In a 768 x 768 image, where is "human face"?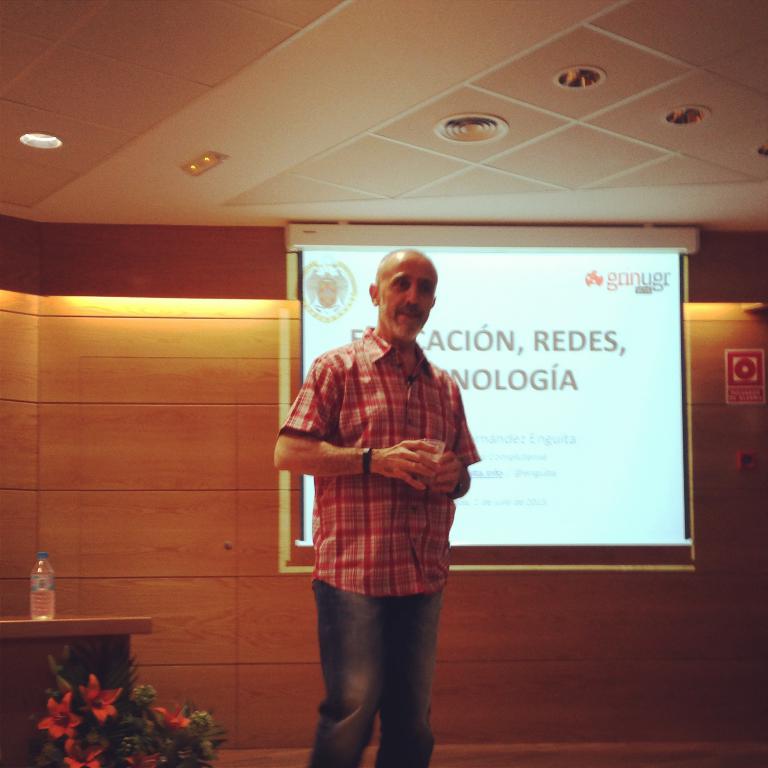
{"left": 377, "top": 252, "right": 437, "bottom": 345}.
